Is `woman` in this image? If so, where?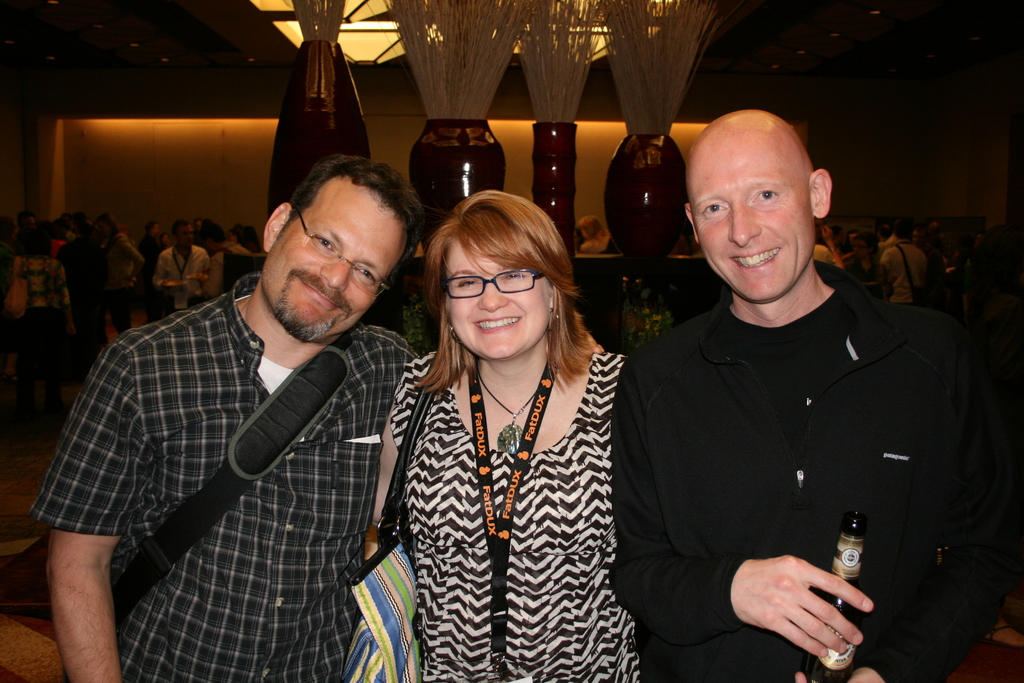
Yes, at box(237, 228, 260, 254).
